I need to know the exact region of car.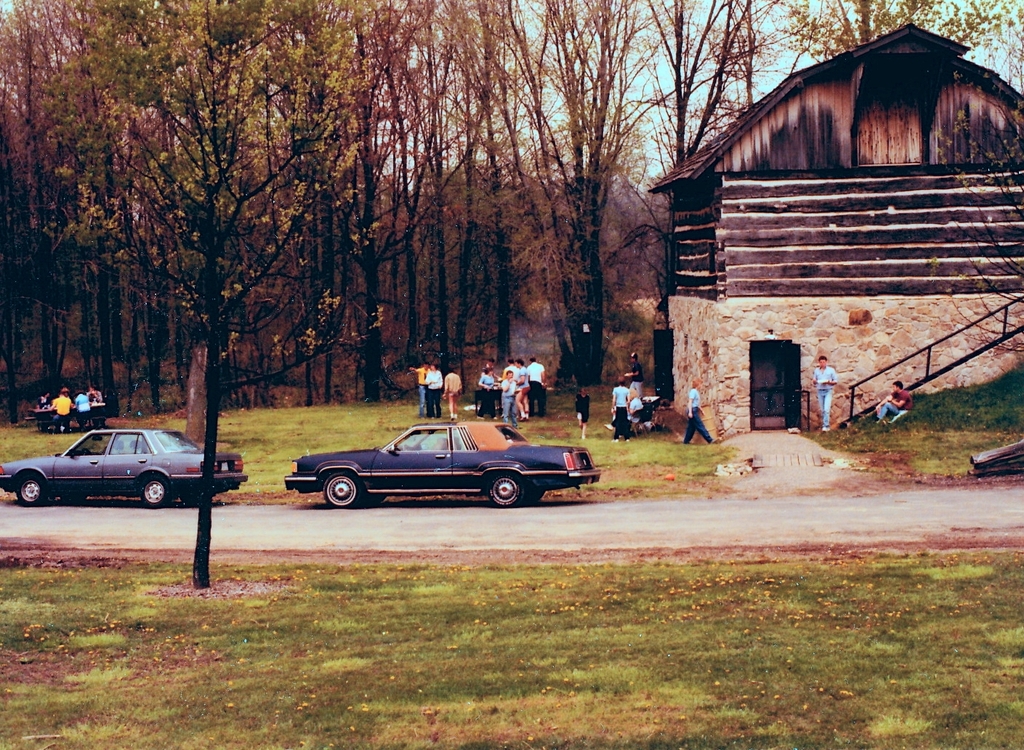
Region: crop(283, 416, 601, 506).
